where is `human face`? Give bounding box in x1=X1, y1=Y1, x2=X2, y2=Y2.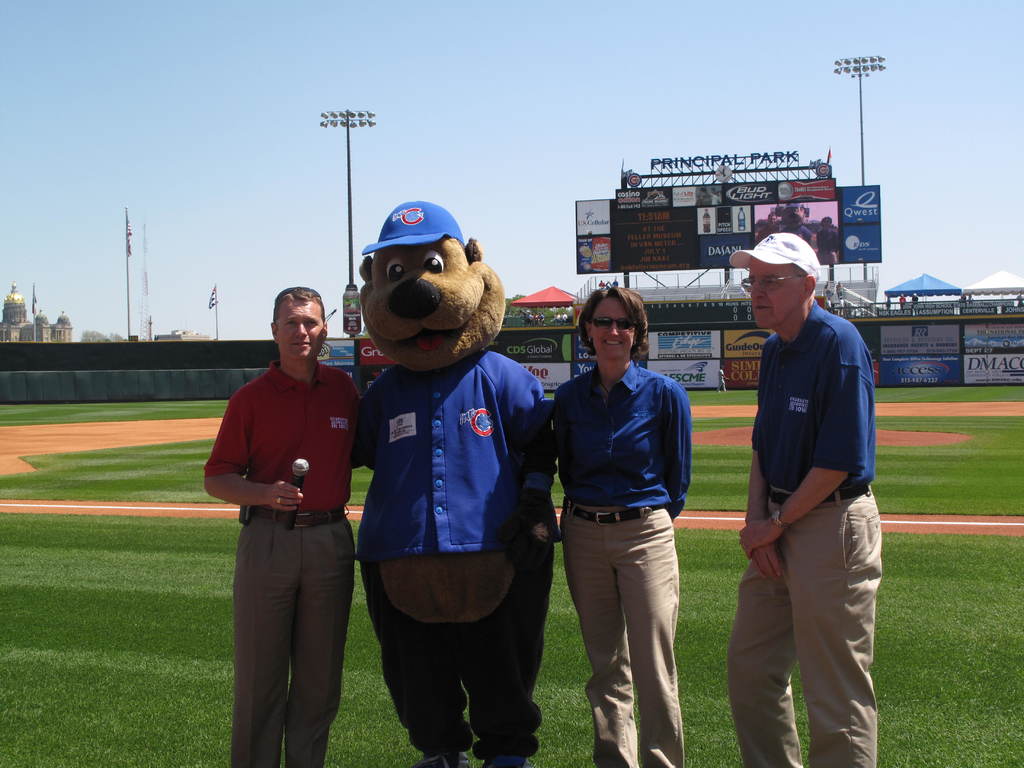
x1=275, y1=300, x2=325, y2=362.
